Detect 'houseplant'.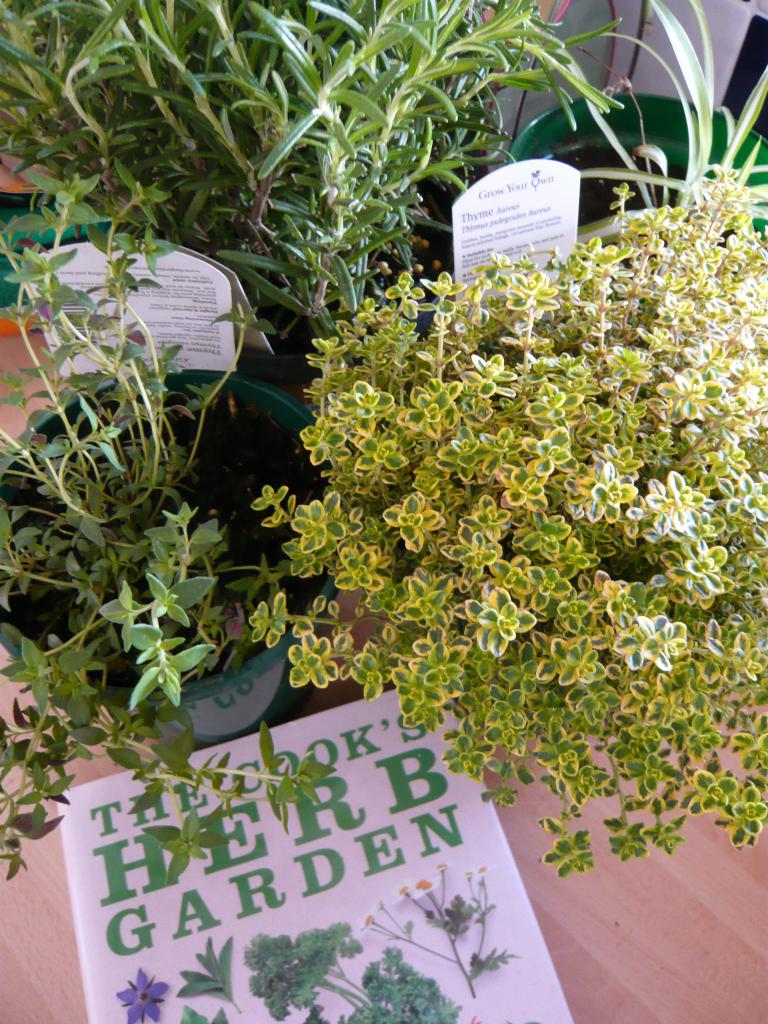
Detected at [502,0,767,258].
